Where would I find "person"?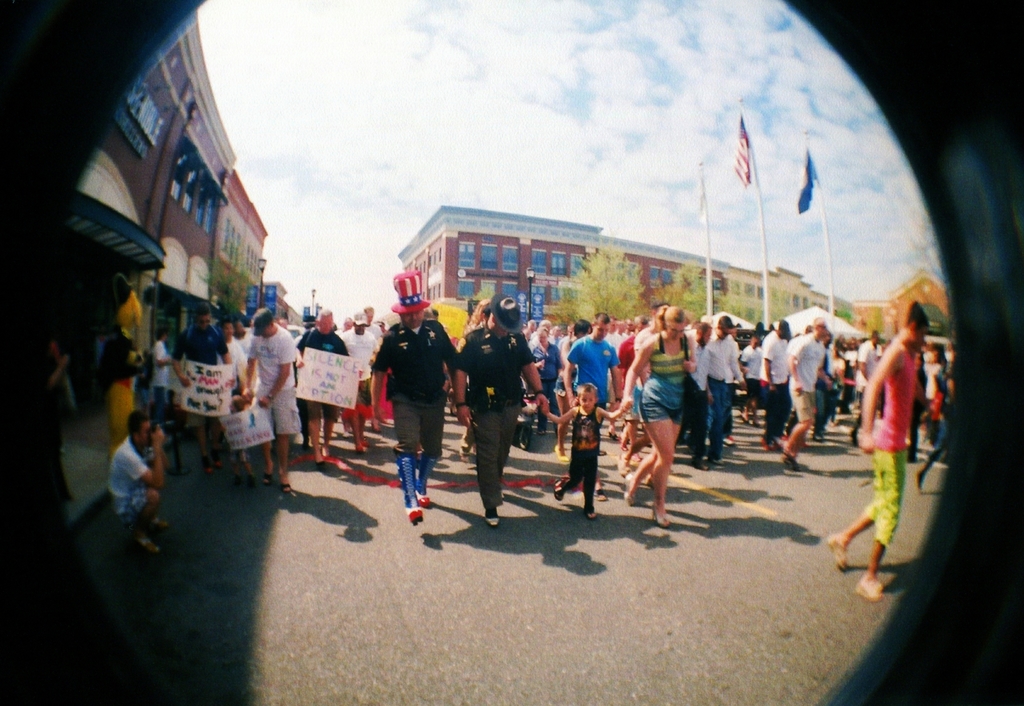
At pyautogui.locateOnScreen(456, 294, 553, 526).
